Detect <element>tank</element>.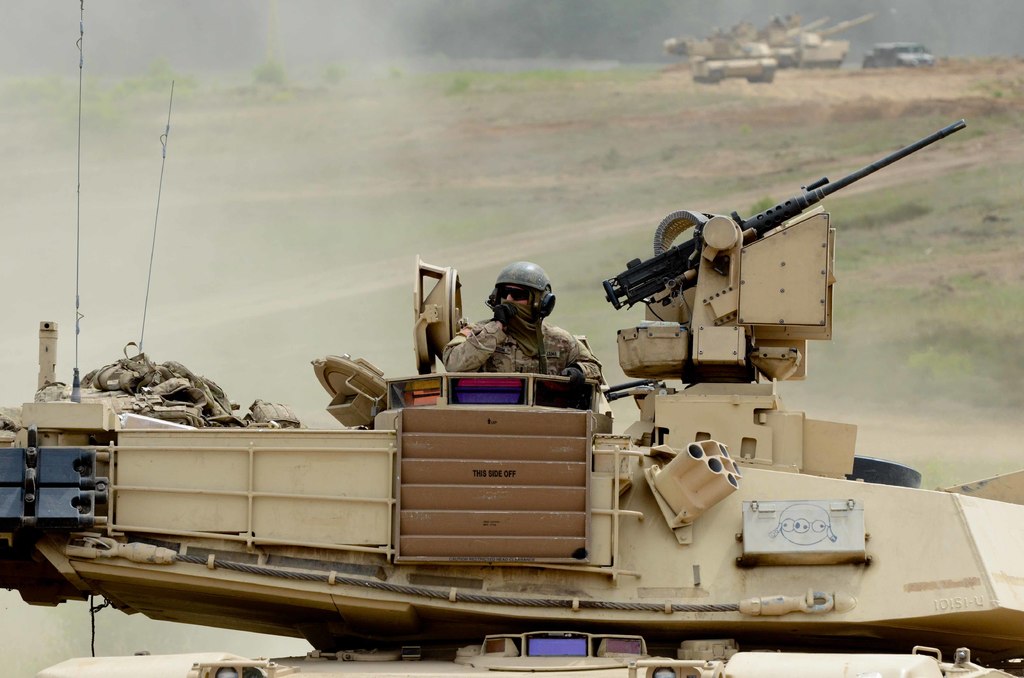
Detected at detection(753, 8, 898, 67).
